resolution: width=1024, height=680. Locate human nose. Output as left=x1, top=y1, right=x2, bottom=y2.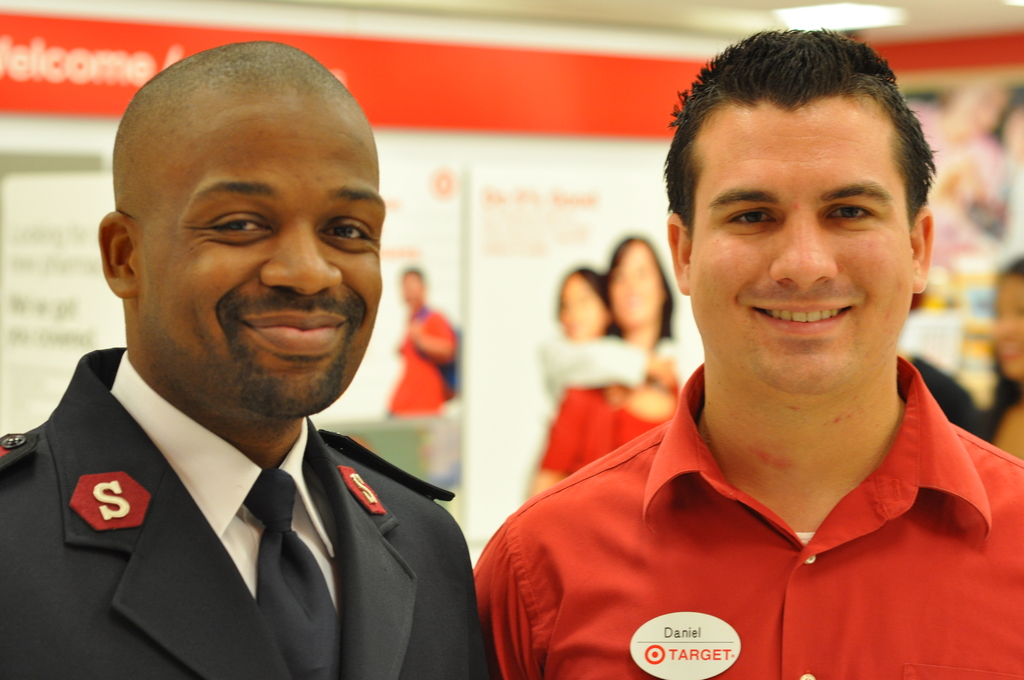
left=260, top=225, right=344, bottom=293.
